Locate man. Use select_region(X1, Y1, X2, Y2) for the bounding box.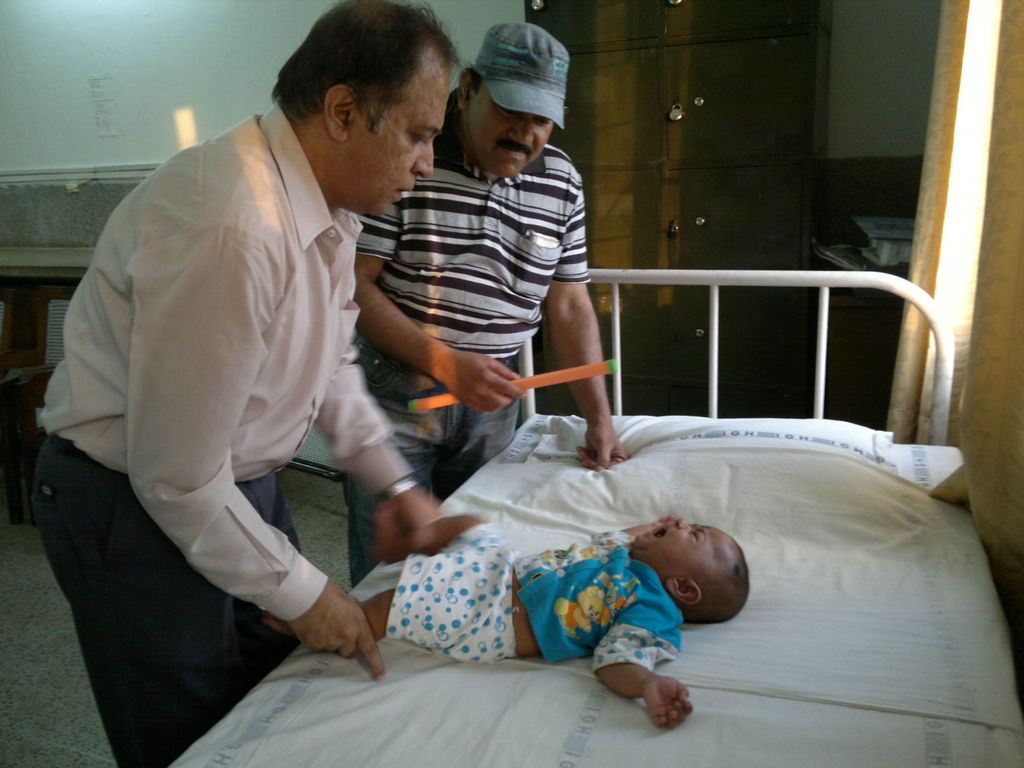
select_region(338, 16, 630, 593).
